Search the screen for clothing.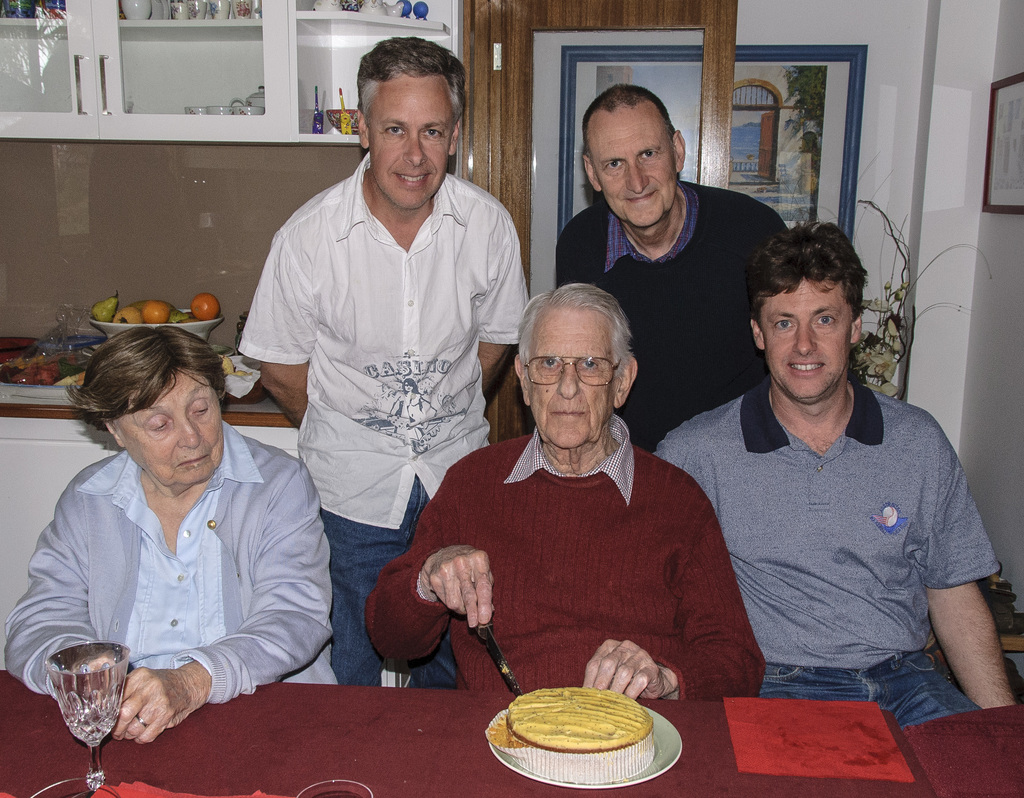
Found at bbox(0, 447, 332, 701).
